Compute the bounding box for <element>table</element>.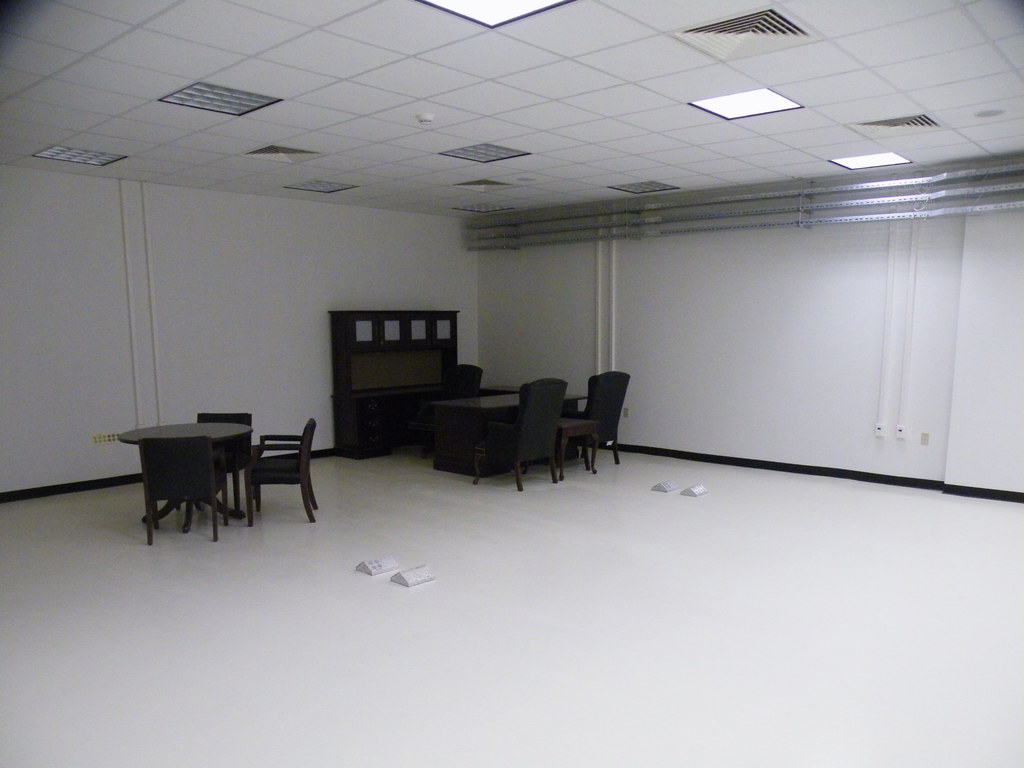
locate(99, 422, 291, 543).
